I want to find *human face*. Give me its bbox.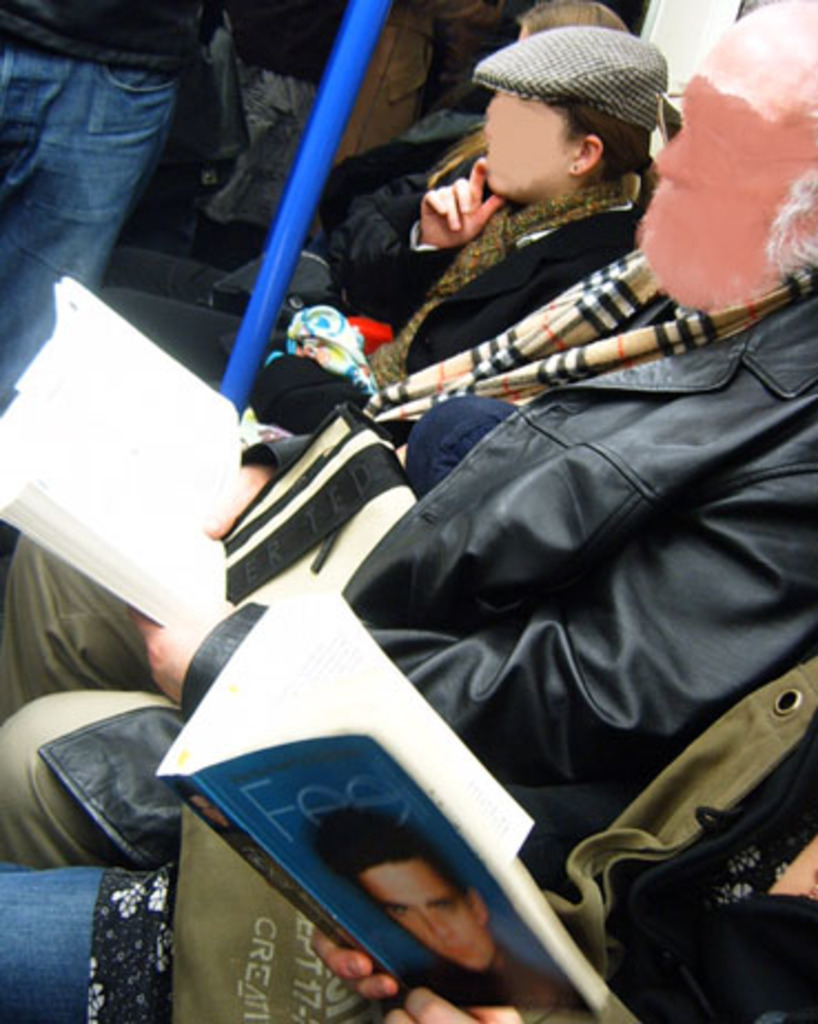
bbox=(654, 80, 816, 297).
